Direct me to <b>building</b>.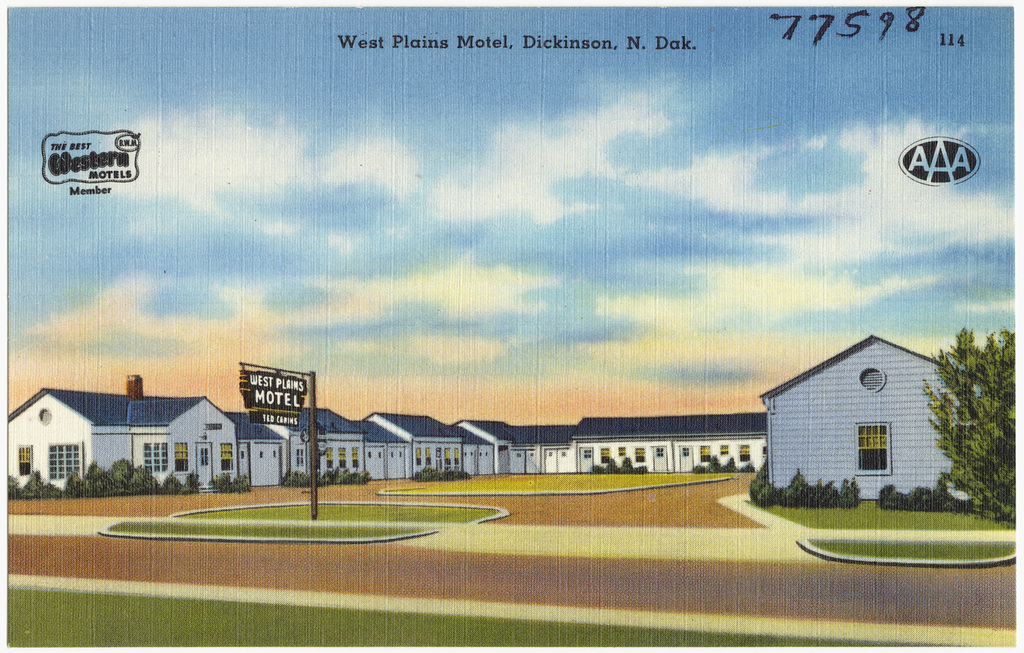
Direction: l=473, t=428, r=578, b=475.
